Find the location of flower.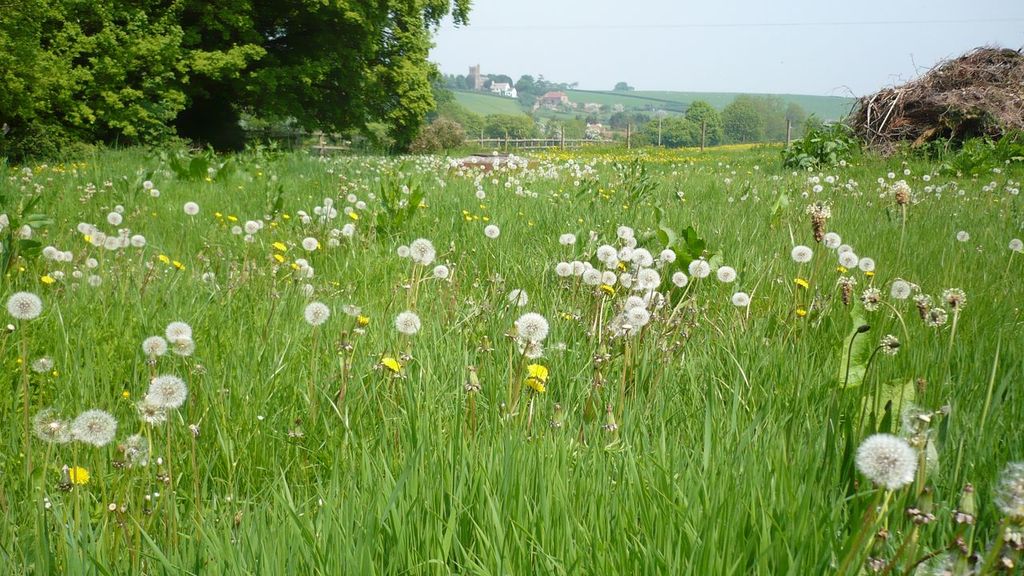
Location: [left=951, top=481, right=978, bottom=526].
